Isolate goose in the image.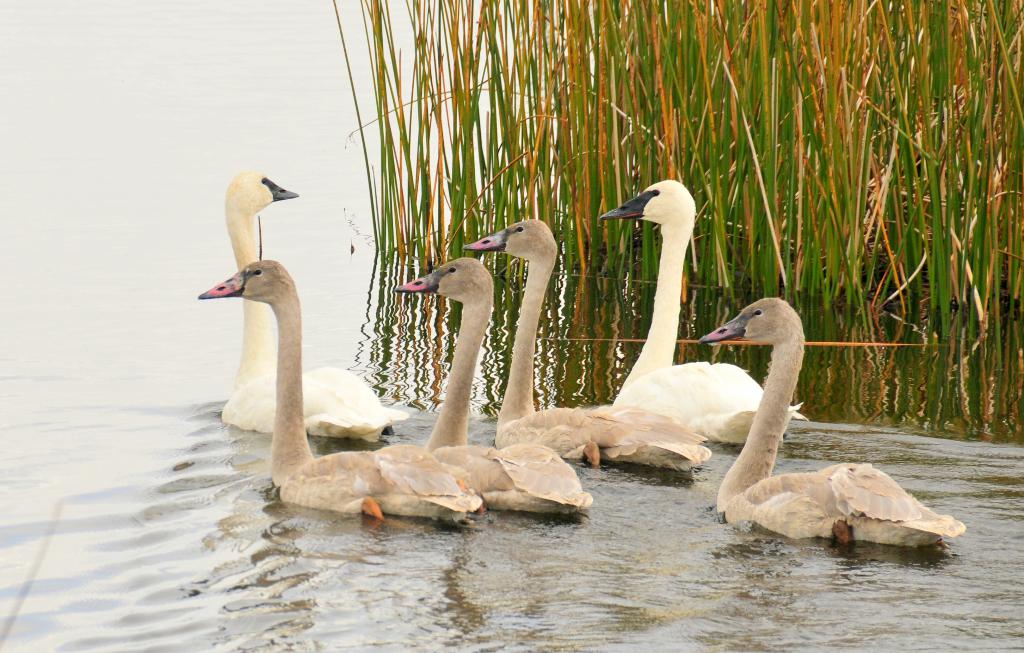
Isolated region: 221/169/405/442.
